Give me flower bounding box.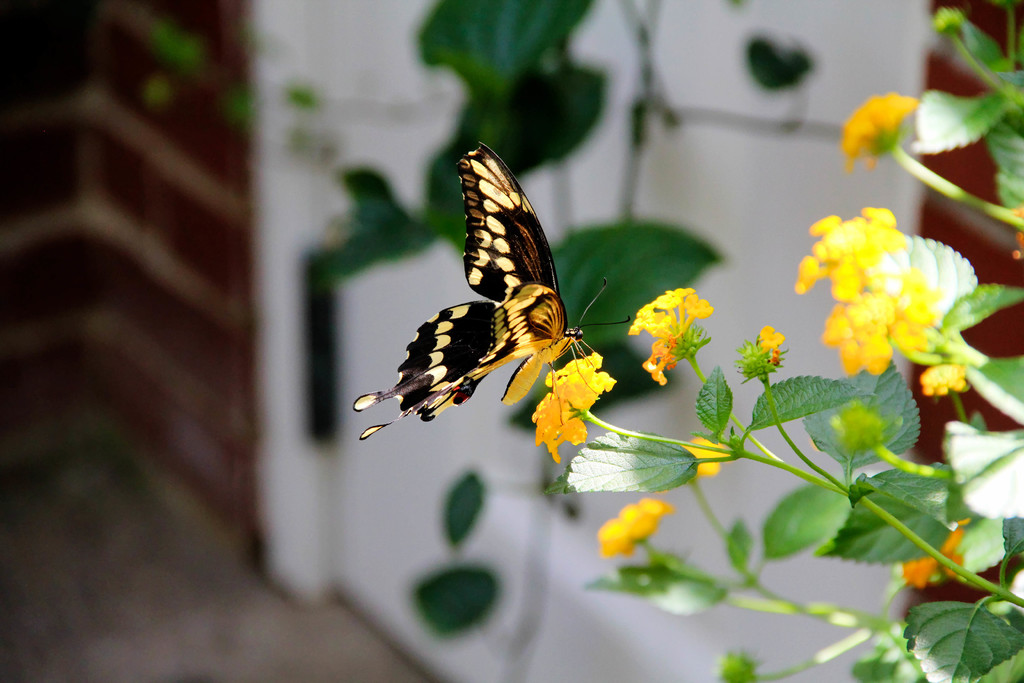
(529, 354, 619, 451).
